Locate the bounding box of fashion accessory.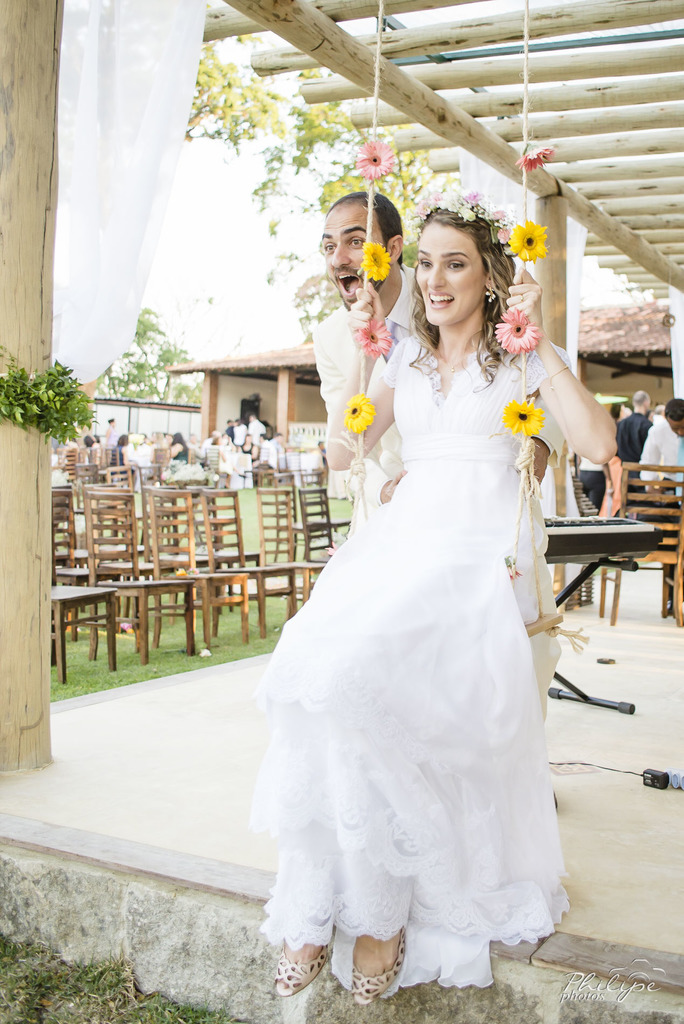
Bounding box: [273,936,329,1000].
